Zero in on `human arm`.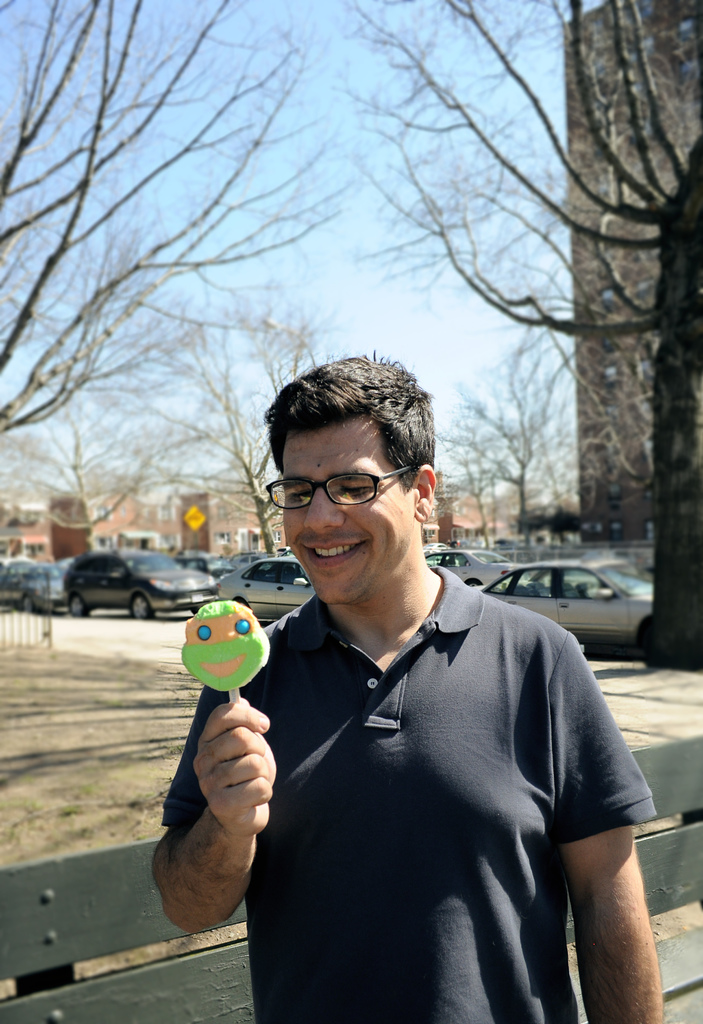
Zeroed in: 170,653,286,945.
